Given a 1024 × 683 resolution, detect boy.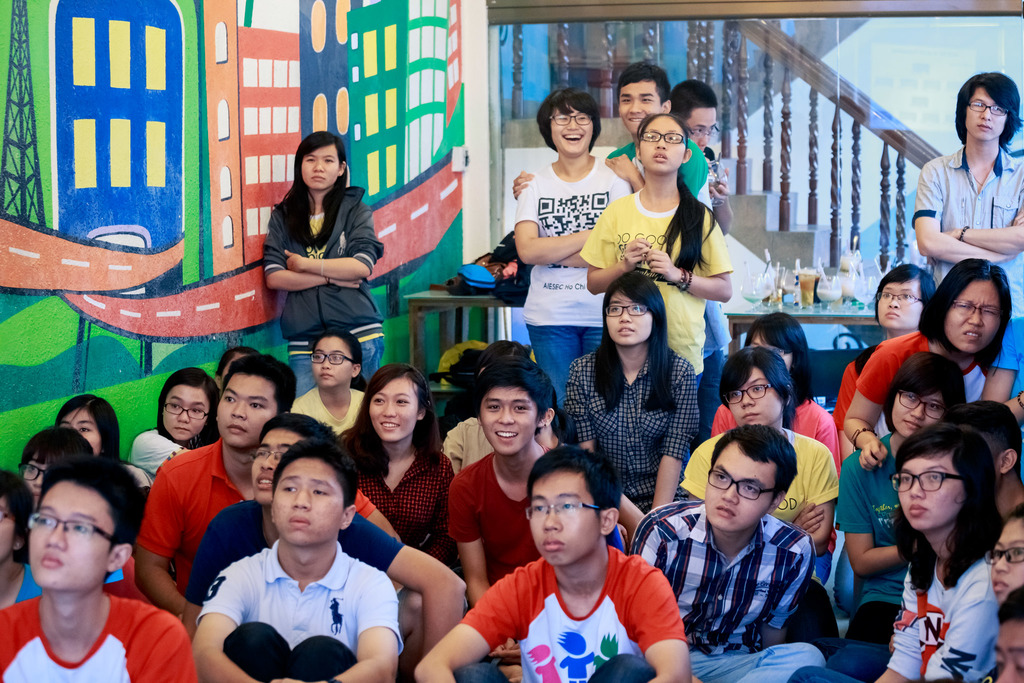
175:411:465:653.
